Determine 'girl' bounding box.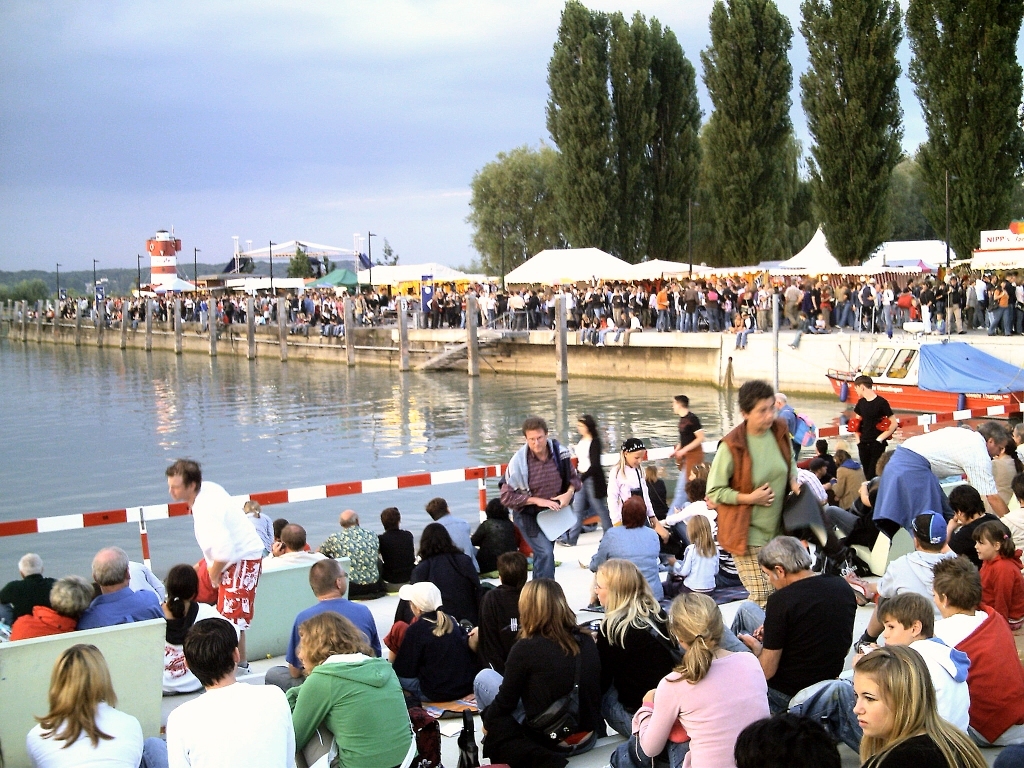
Determined: 604 438 659 528.
